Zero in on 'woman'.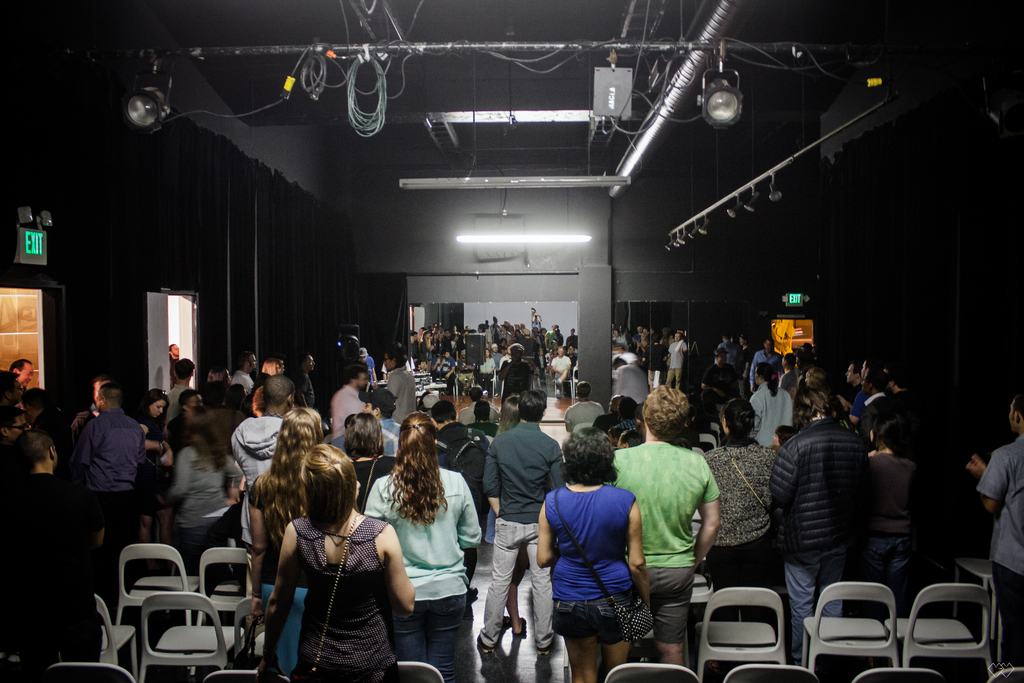
Zeroed in: (335,413,397,509).
